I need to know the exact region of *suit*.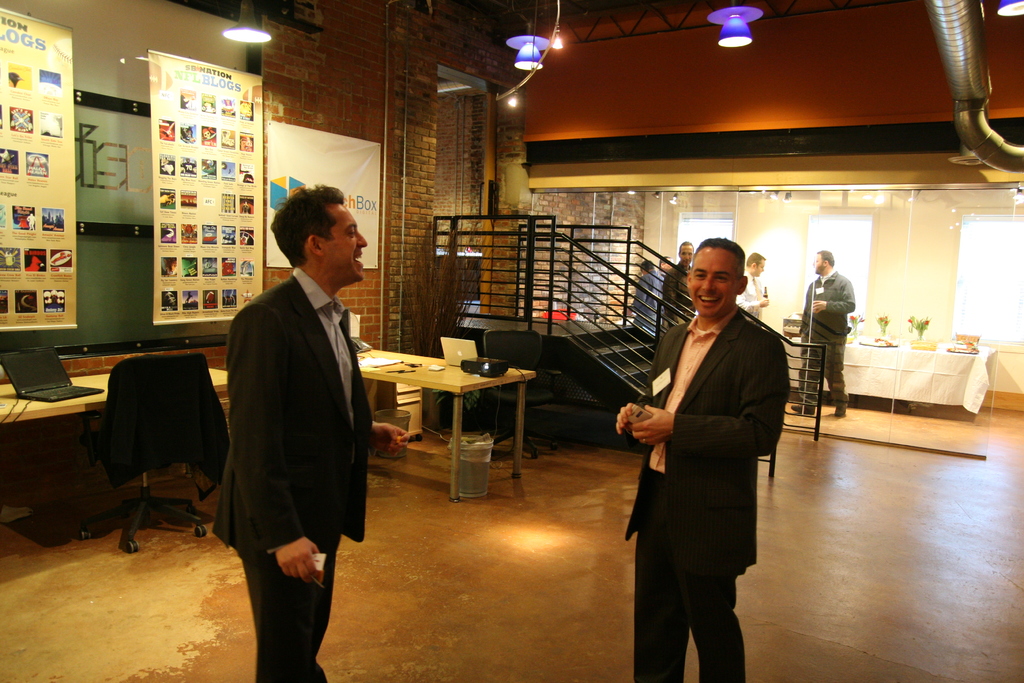
Region: Rect(212, 255, 356, 652).
